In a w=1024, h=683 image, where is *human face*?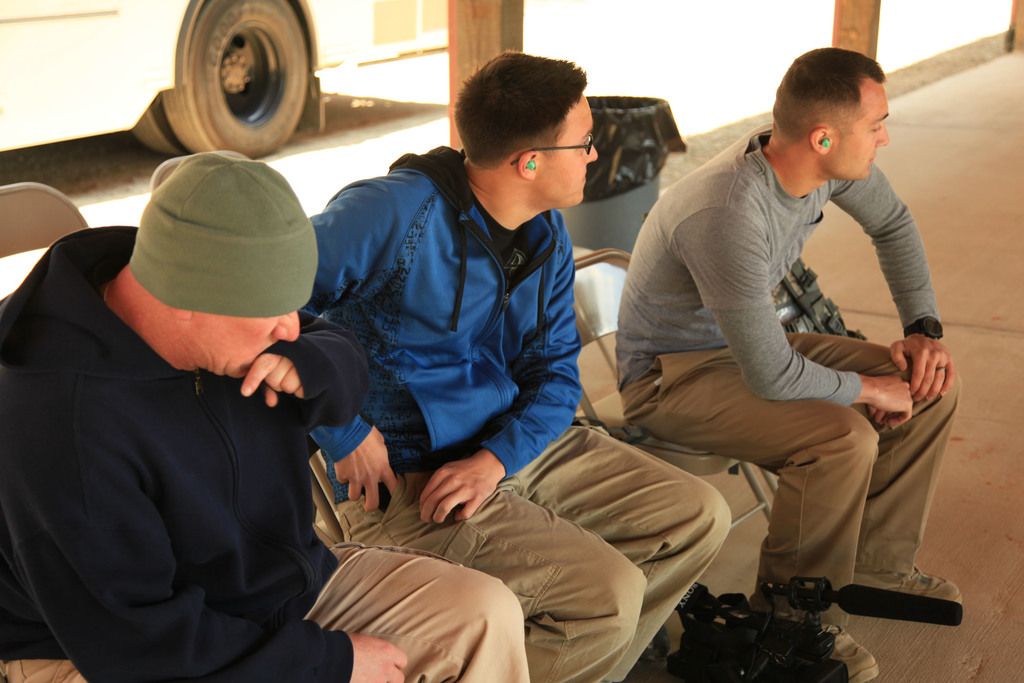
bbox=(536, 94, 598, 204).
